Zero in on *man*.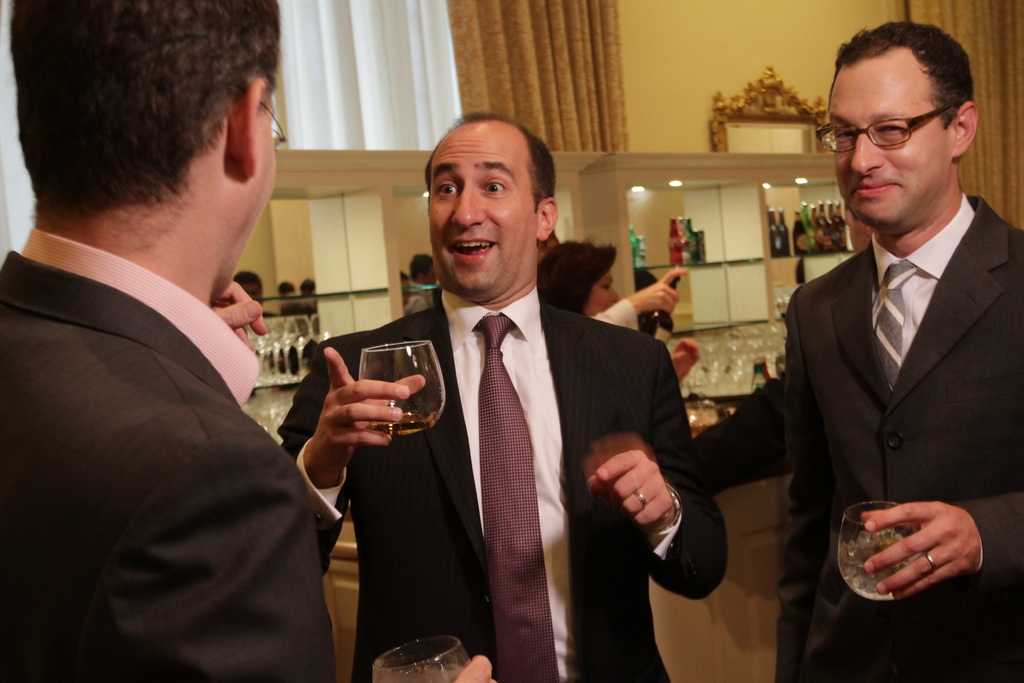
Zeroed in: box=[687, 17, 1023, 682].
